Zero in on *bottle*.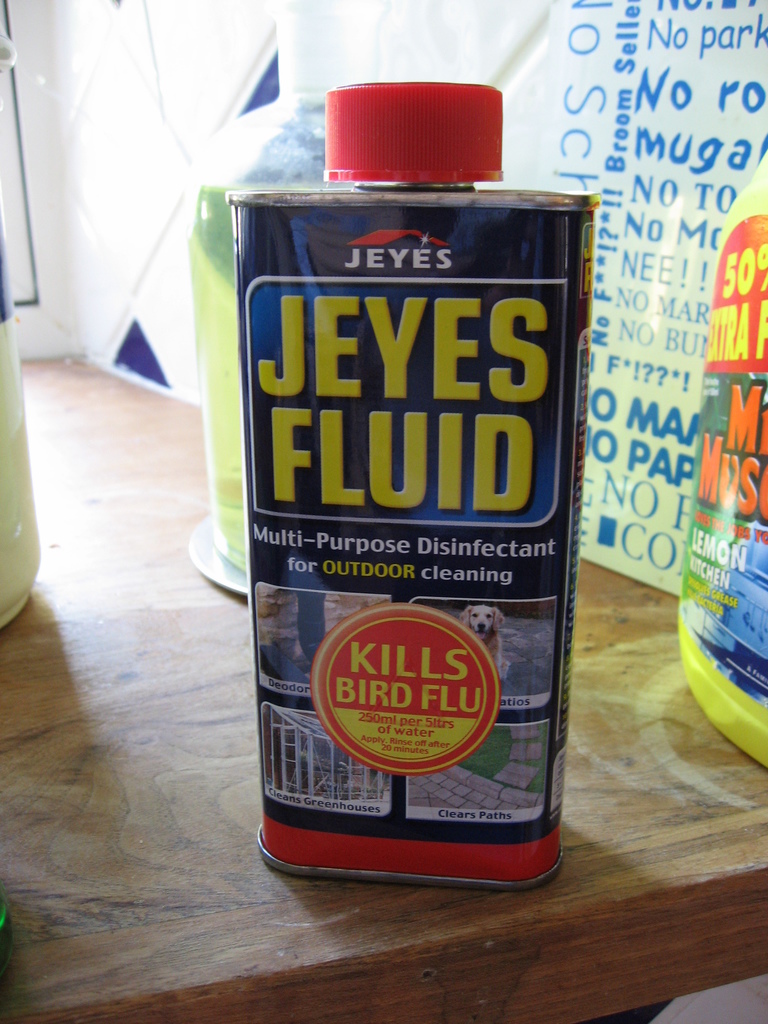
Zeroed in: bbox=[227, 84, 603, 883].
